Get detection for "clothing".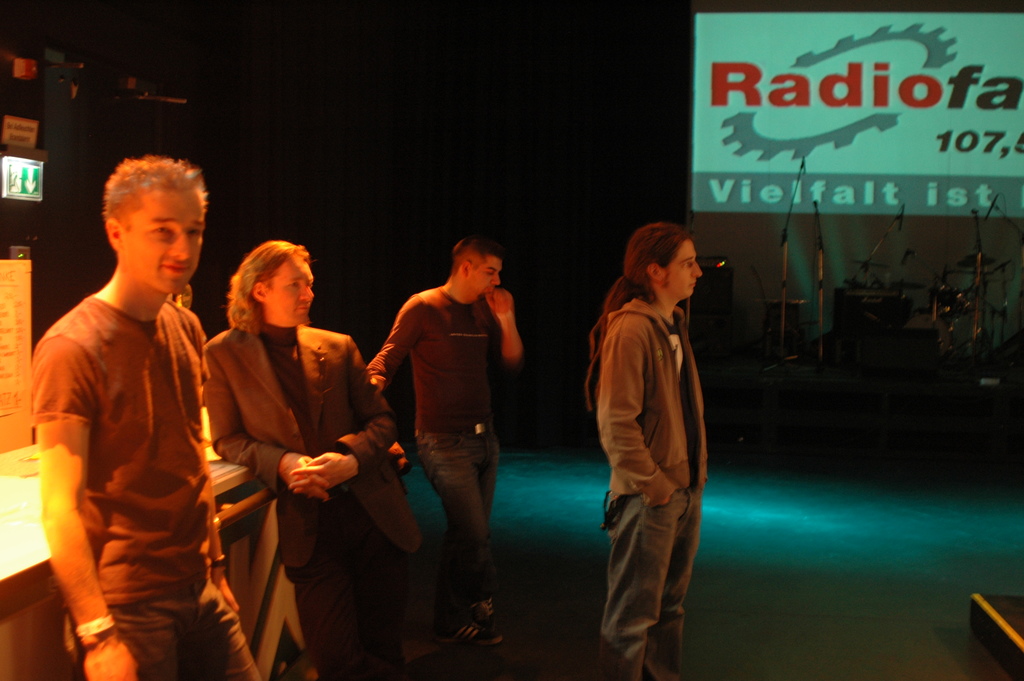
Detection: crop(590, 232, 724, 639).
